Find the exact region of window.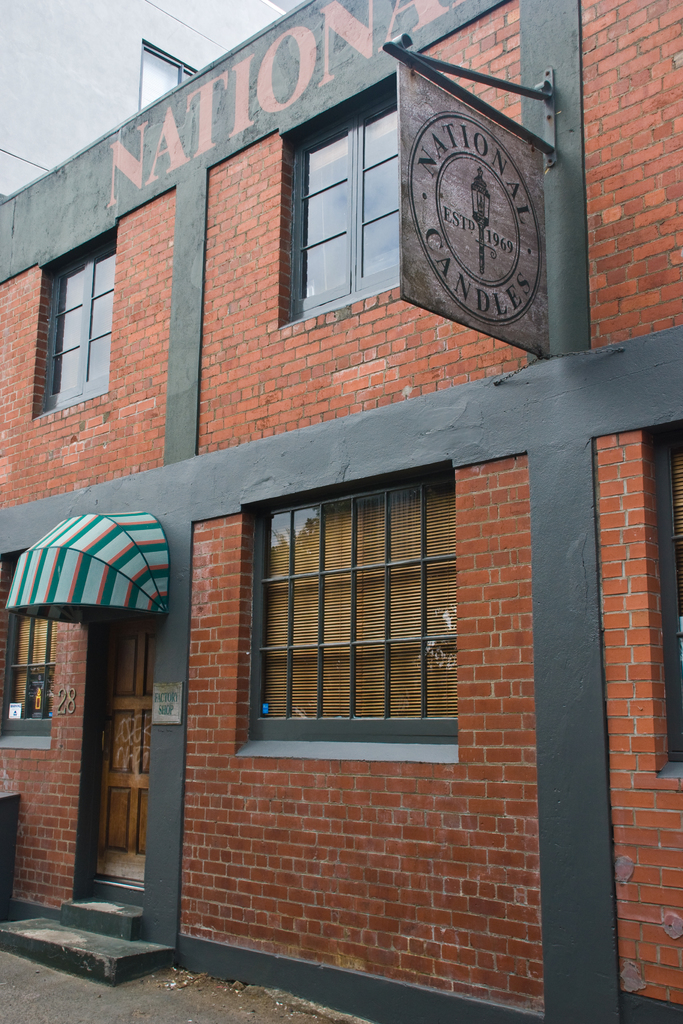
Exact region: [0, 554, 51, 739].
